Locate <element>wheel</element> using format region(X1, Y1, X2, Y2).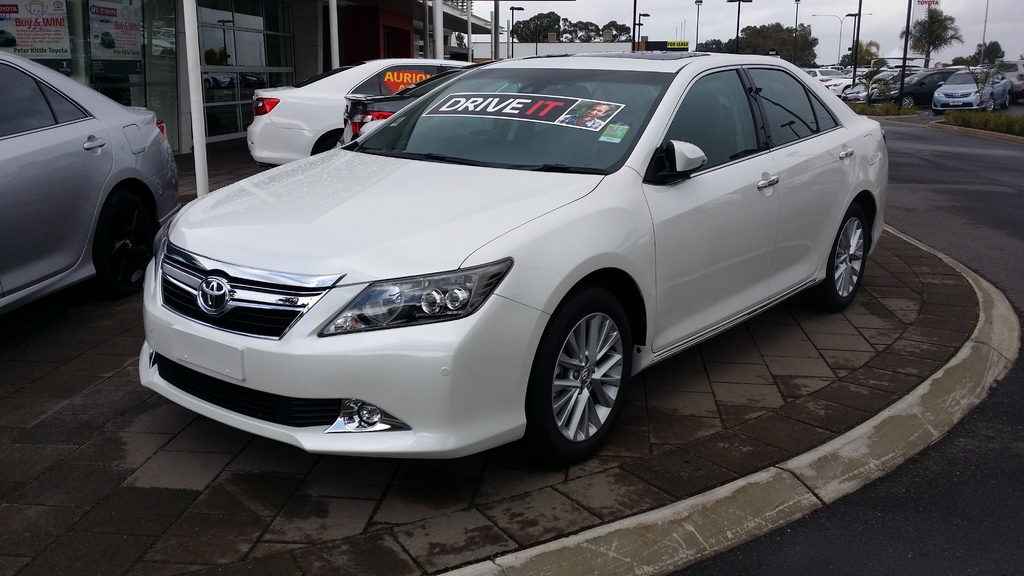
region(534, 288, 637, 444).
